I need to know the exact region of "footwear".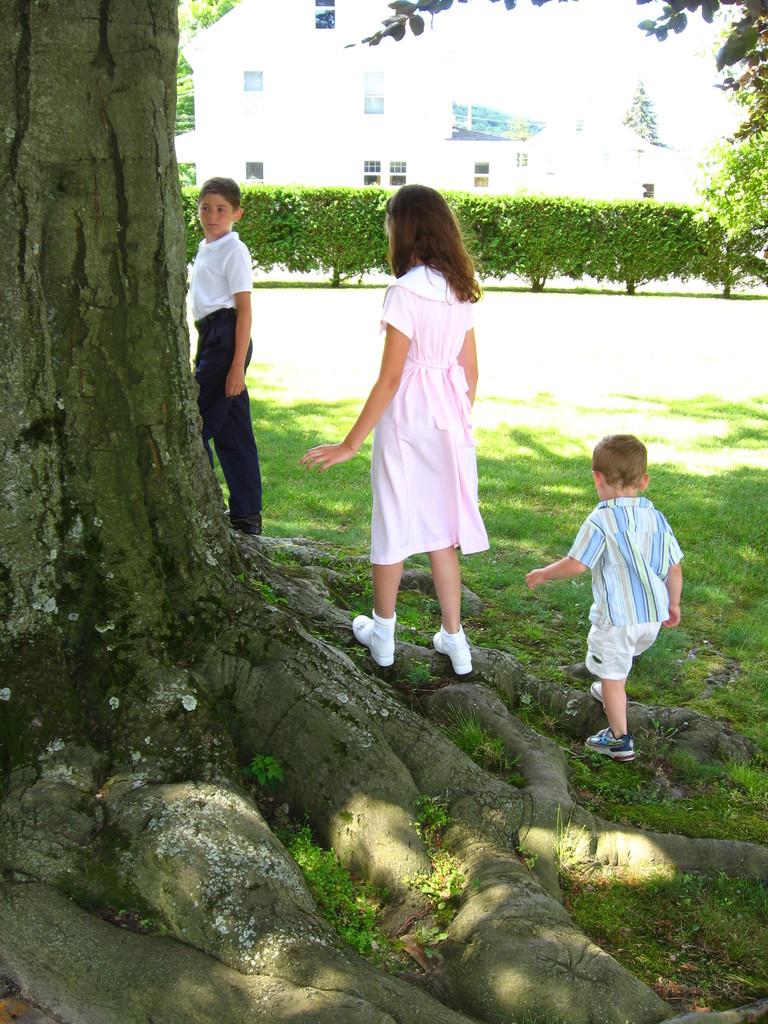
Region: [220,508,258,532].
